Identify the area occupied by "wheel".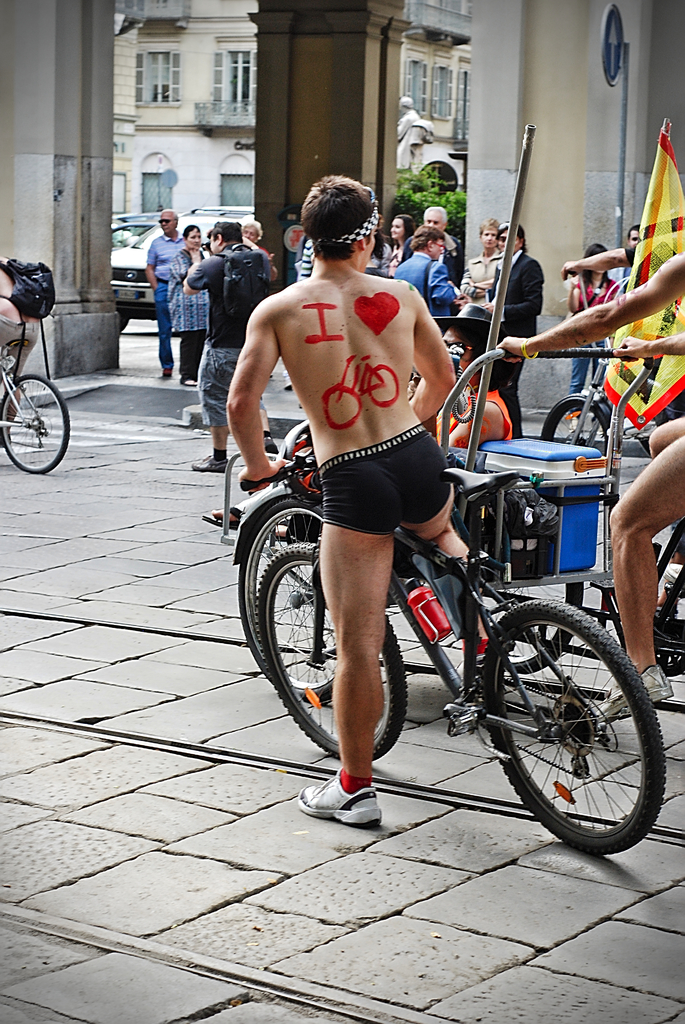
Area: (496, 611, 663, 842).
